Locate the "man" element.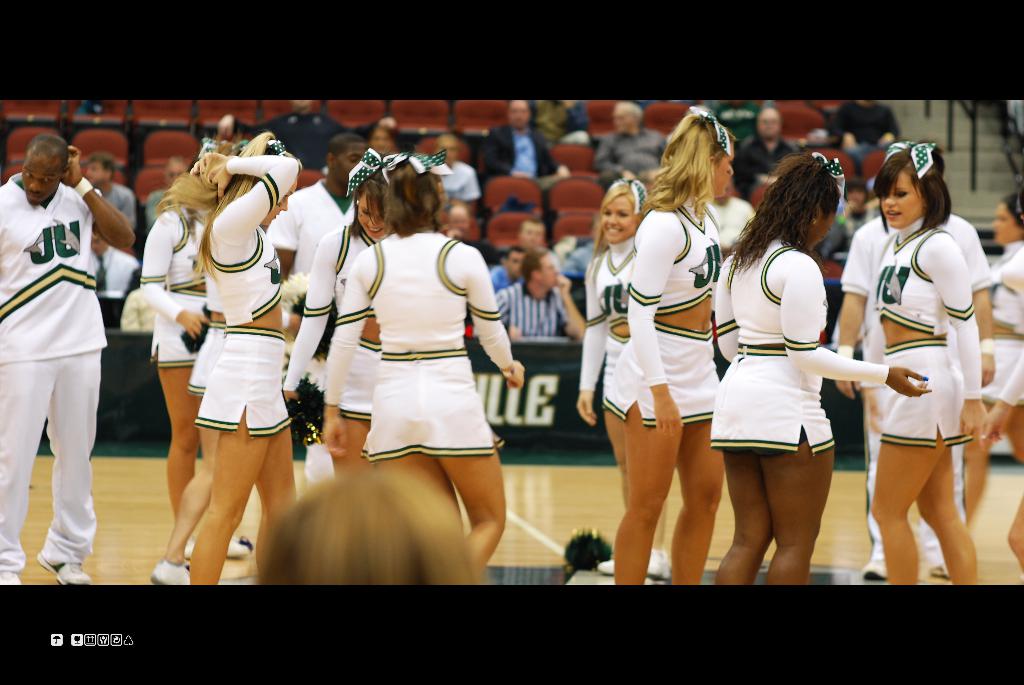
Element bbox: 706:186:756:256.
